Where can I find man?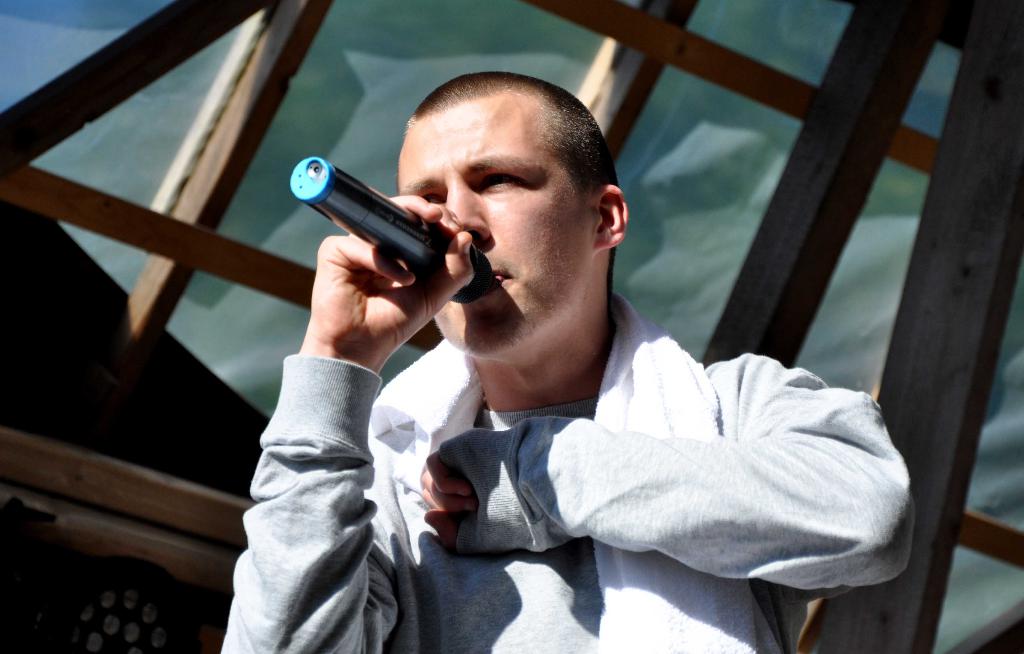
You can find it at box(221, 68, 918, 653).
